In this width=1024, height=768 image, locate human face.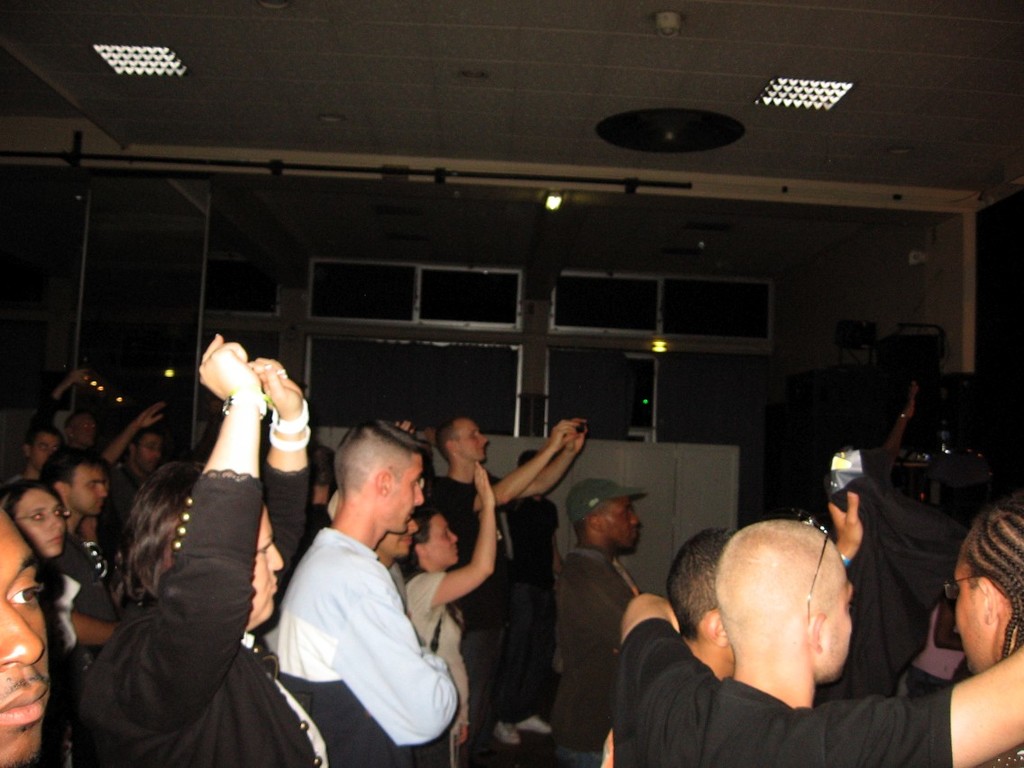
Bounding box: l=65, t=463, r=108, b=517.
